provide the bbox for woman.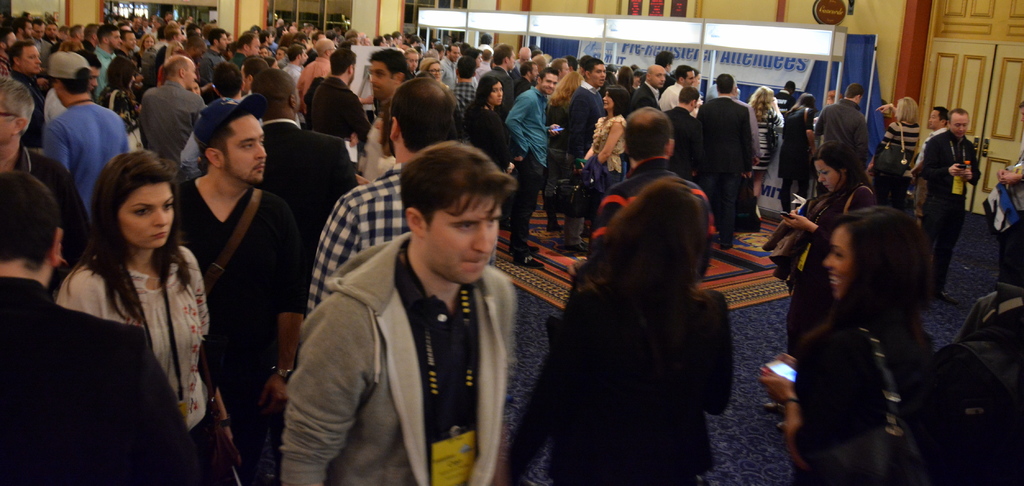
select_region(505, 181, 733, 485).
